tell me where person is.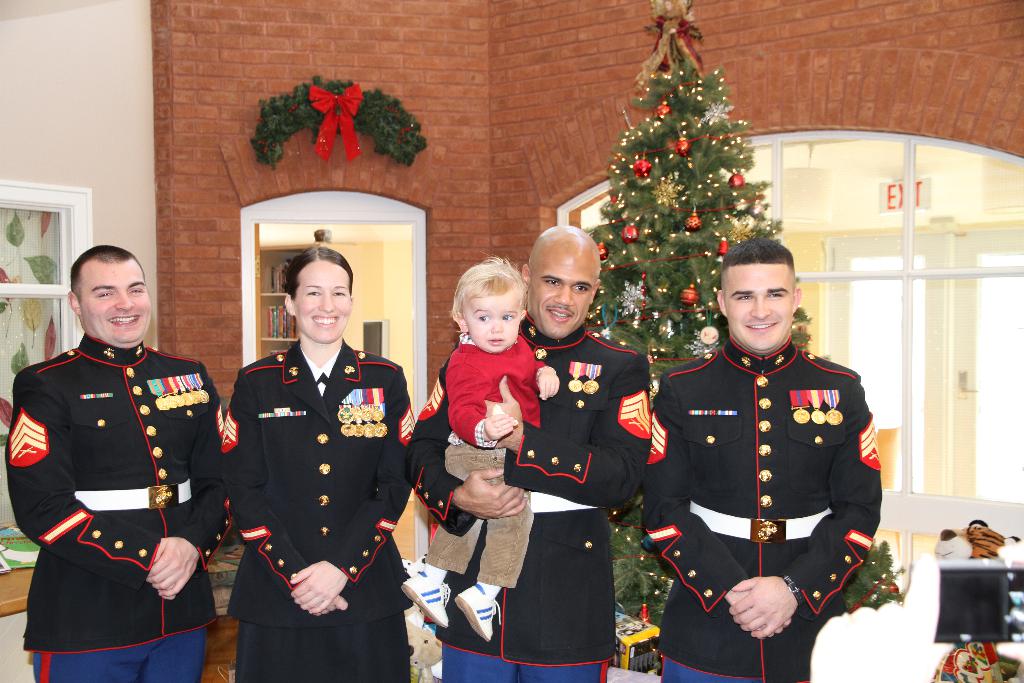
person is at [left=413, top=224, right=652, bottom=682].
